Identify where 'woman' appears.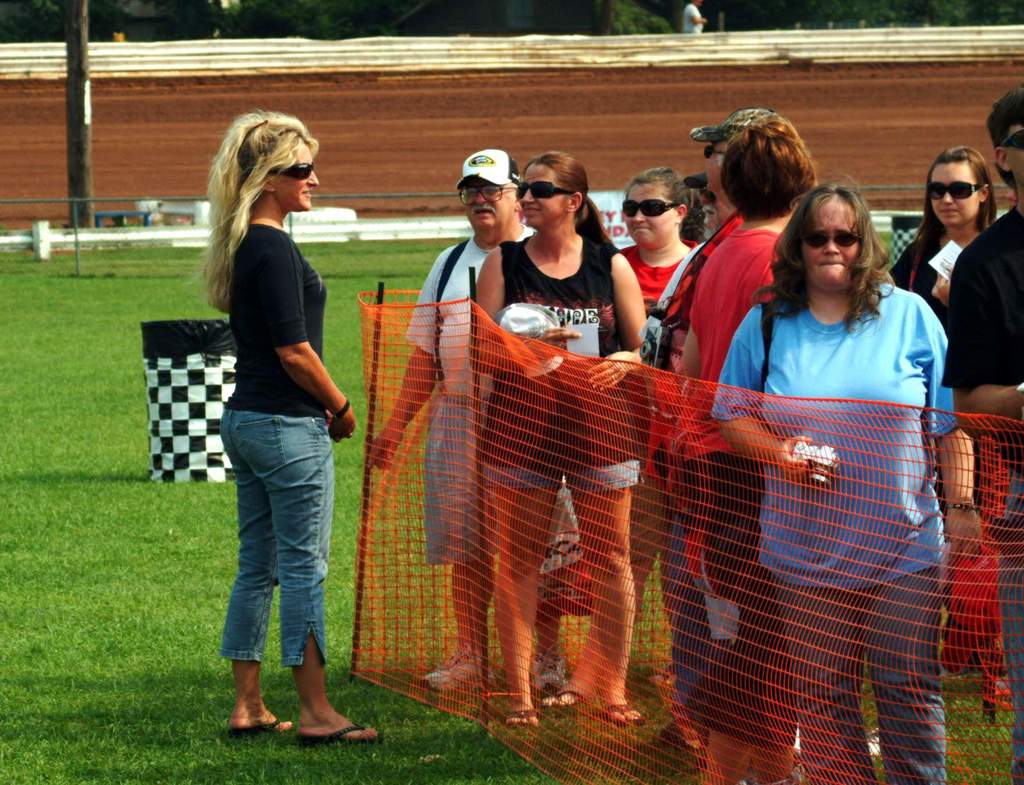
Appears at 179:111:362:747.
